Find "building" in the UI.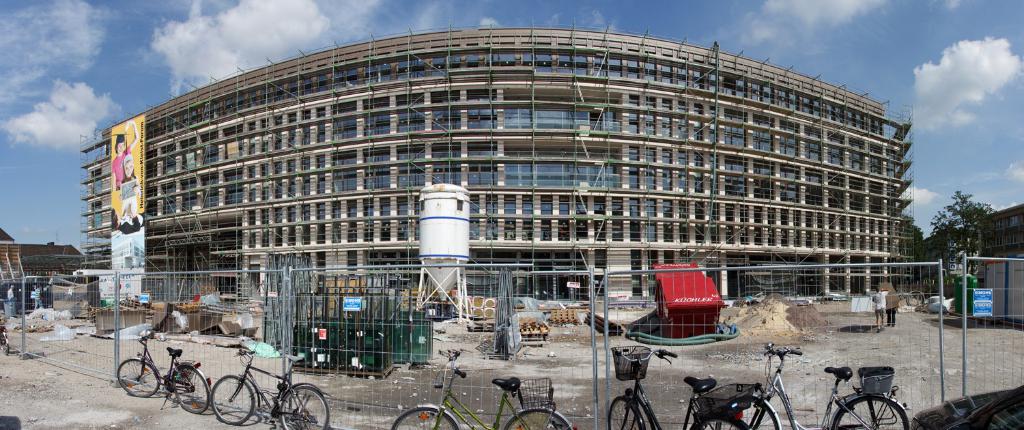
UI element at 916, 200, 1023, 329.
